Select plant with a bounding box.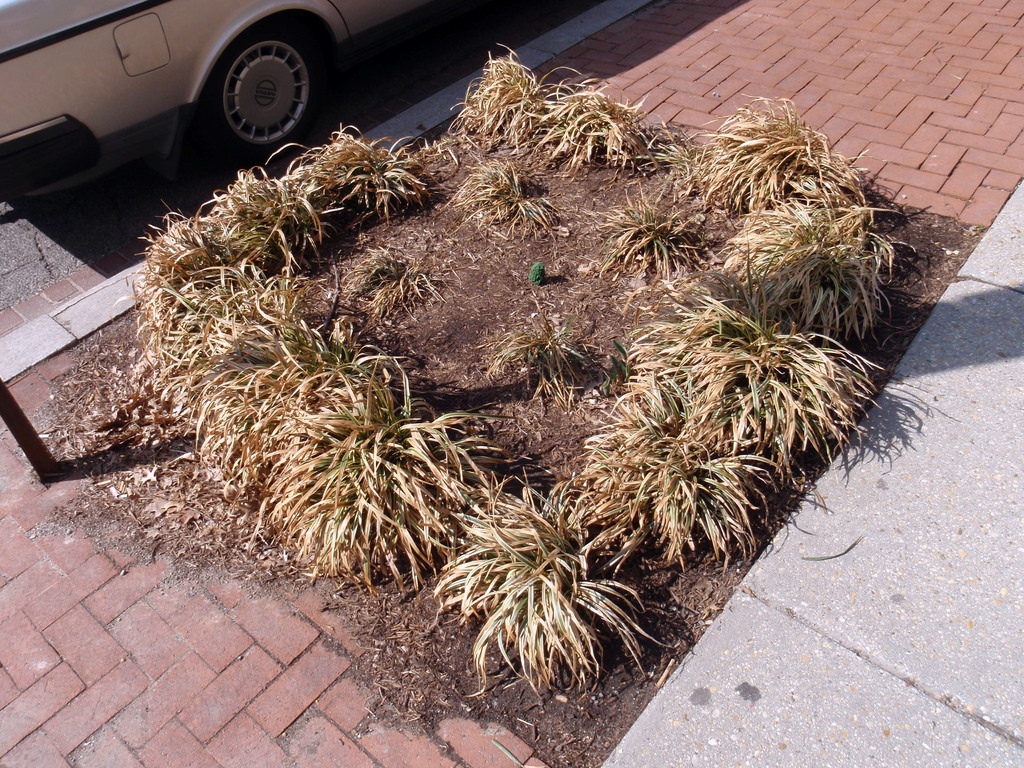
<box>662,278,865,472</box>.
